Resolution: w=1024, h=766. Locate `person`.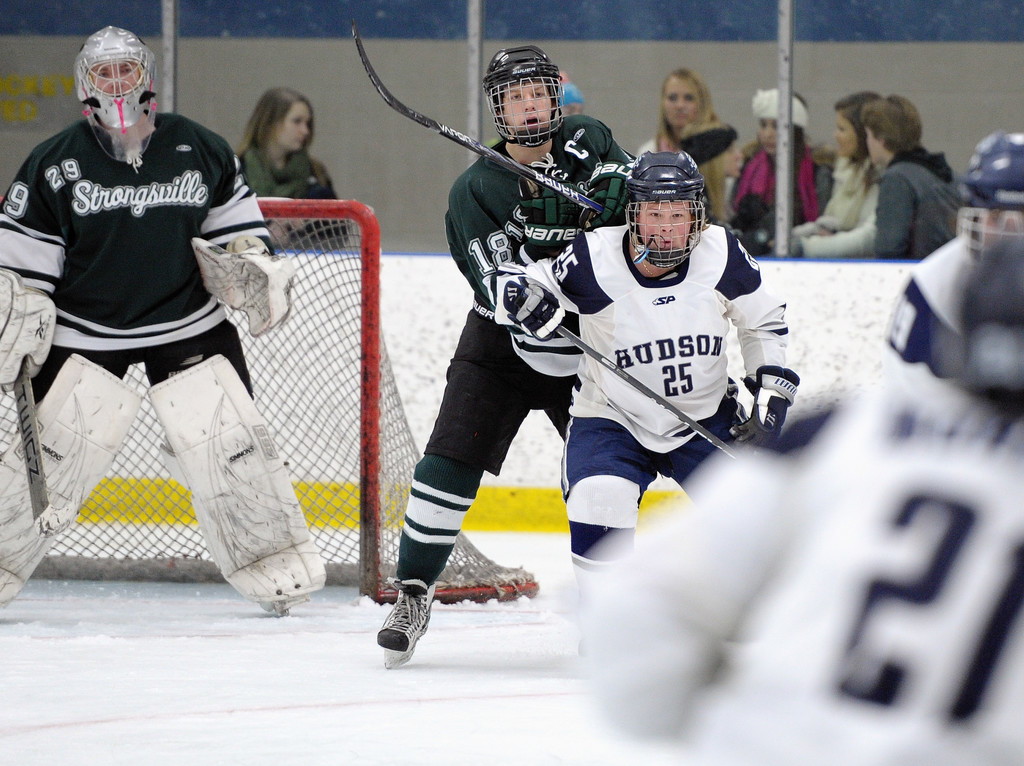
[856,89,972,253].
